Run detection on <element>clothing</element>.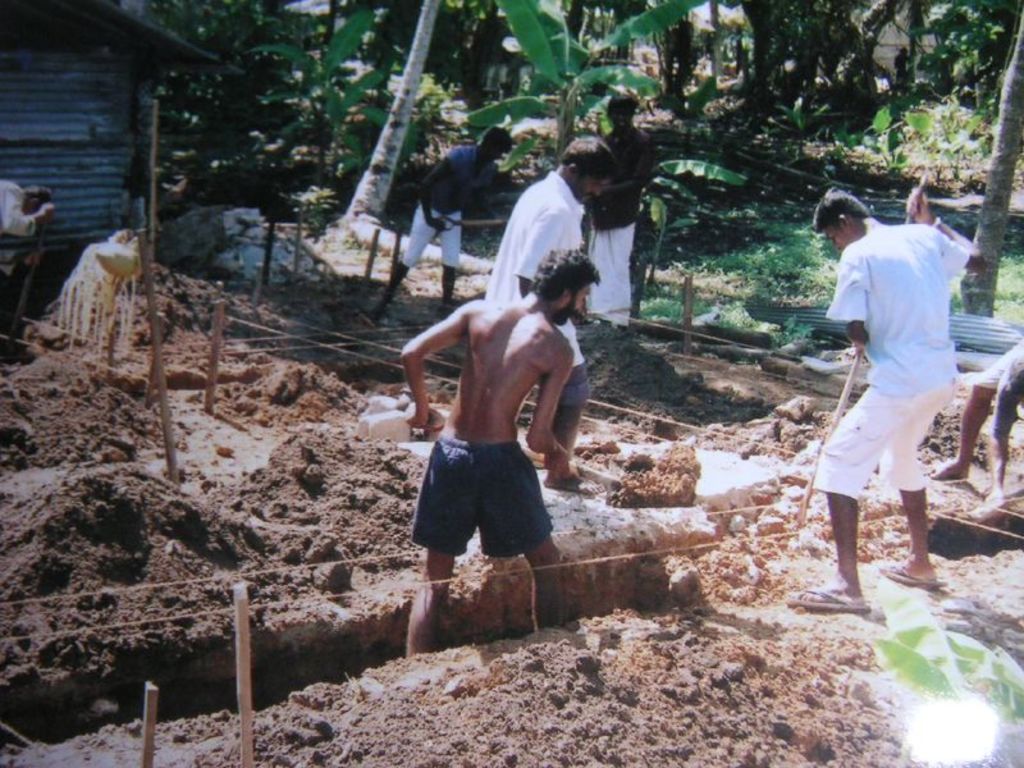
Result: locate(483, 170, 593, 413).
